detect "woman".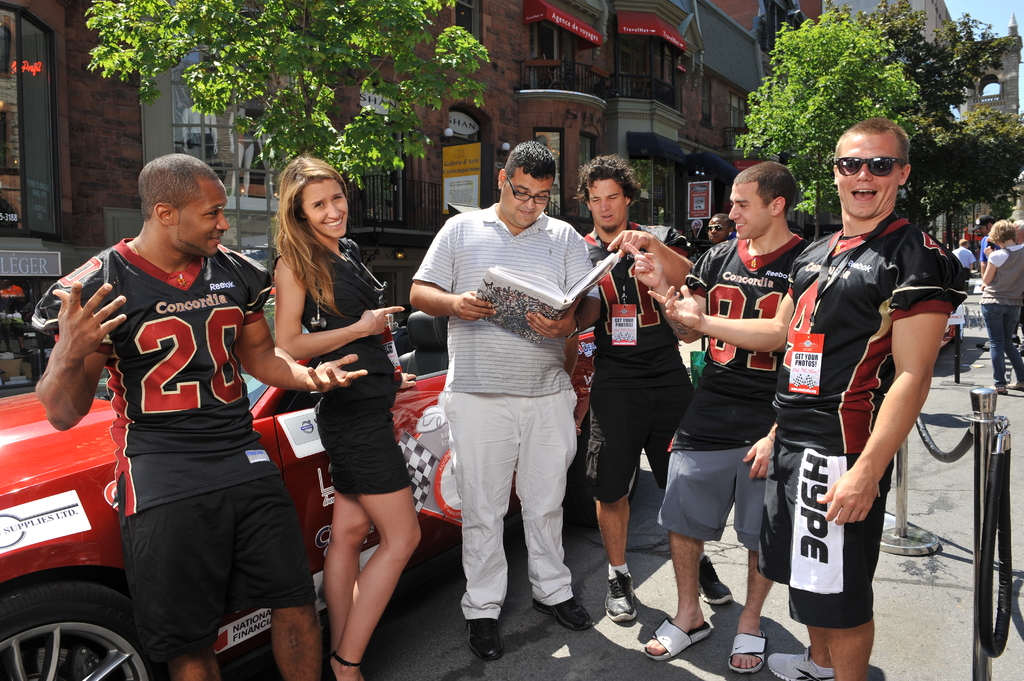
Detected at [264, 180, 431, 680].
